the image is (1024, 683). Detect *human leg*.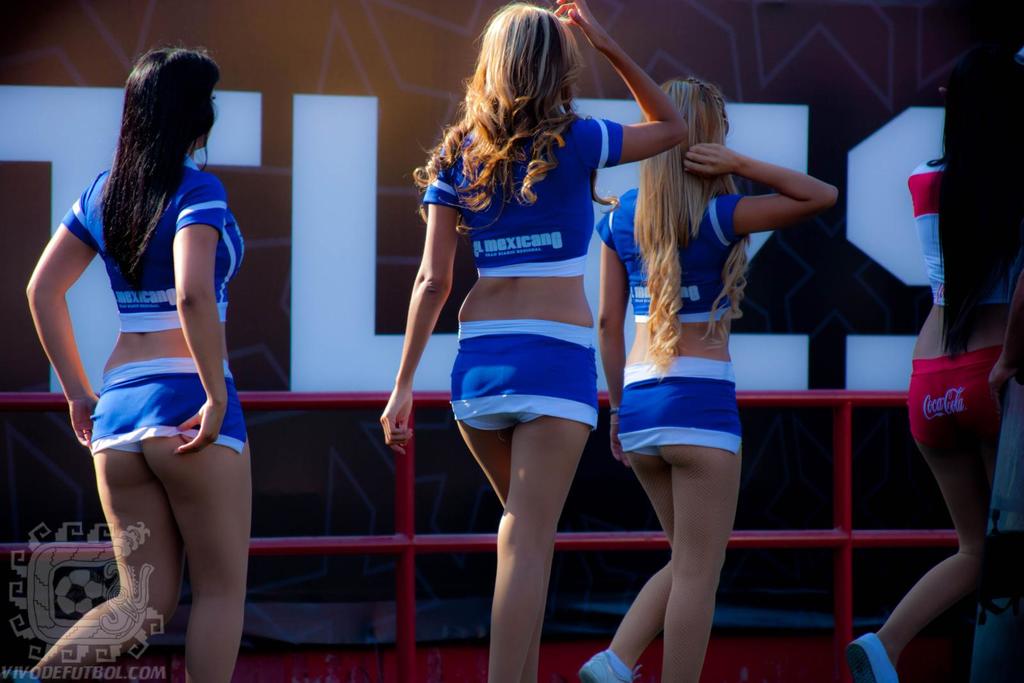
Detection: (left=4, top=367, right=182, bottom=680).
